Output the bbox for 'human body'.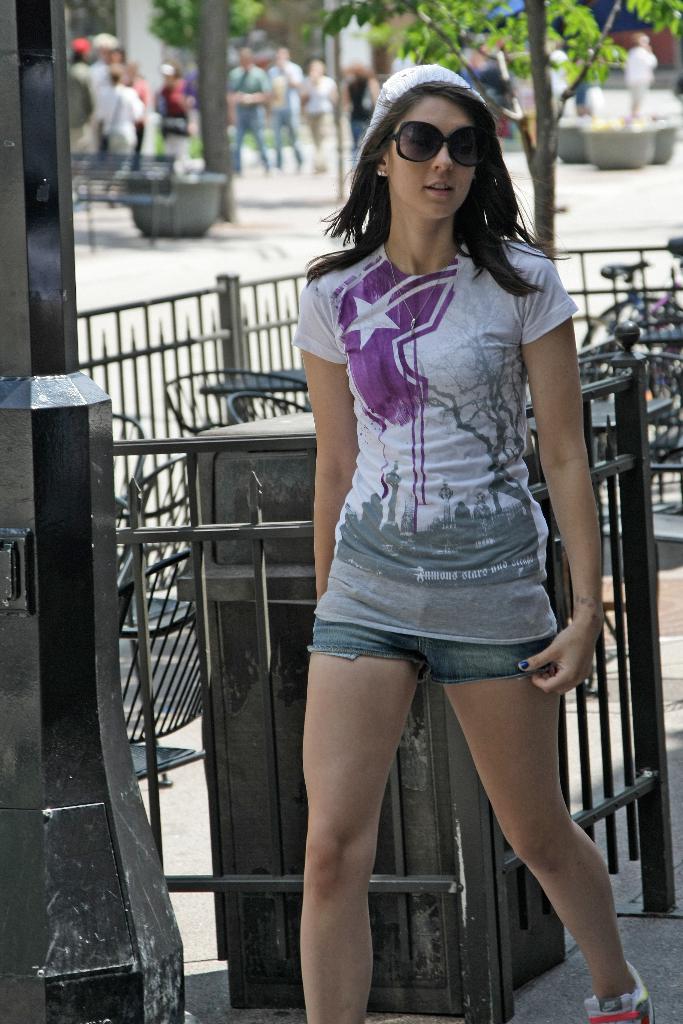
rect(273, 46, 301, 179).
